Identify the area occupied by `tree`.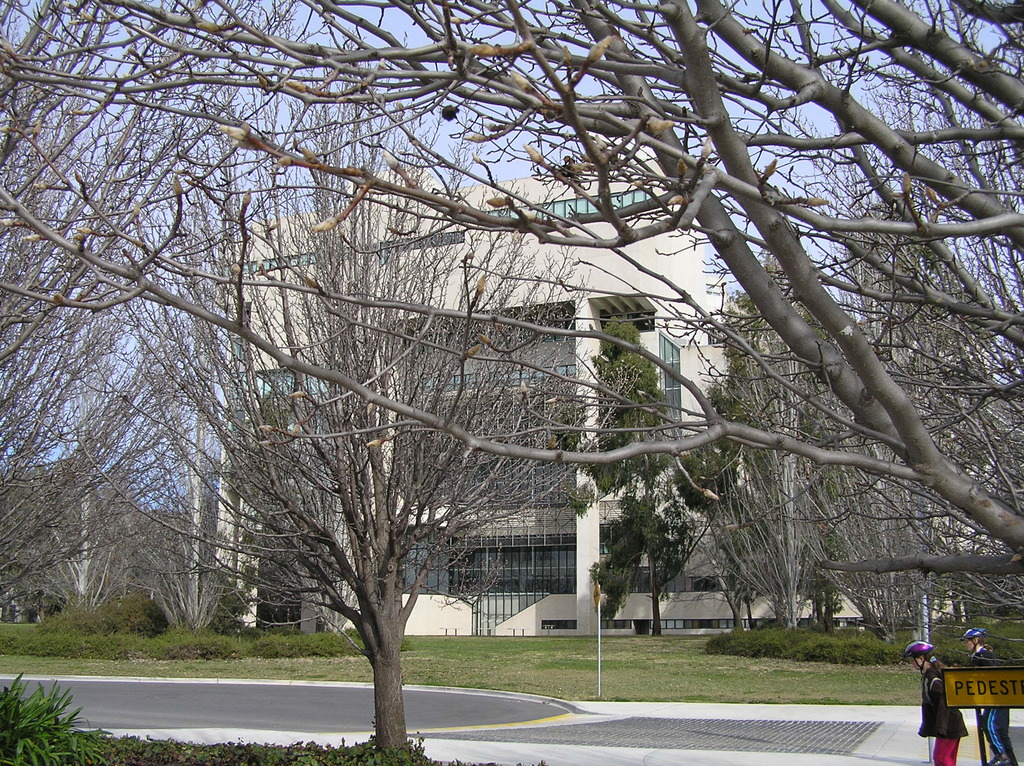
Area: rect(603, 319, 703, 632).
